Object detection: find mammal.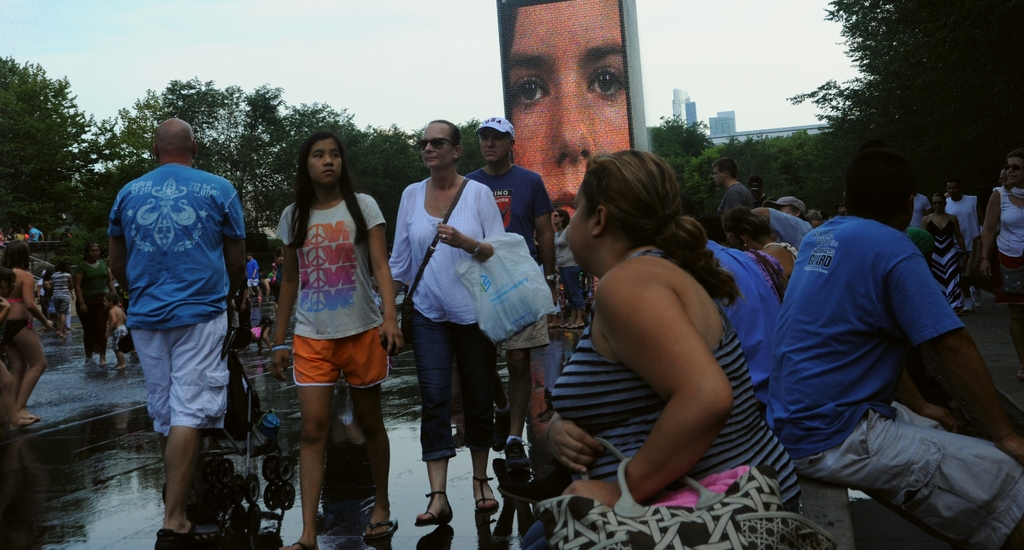
979:153:1023:366.
